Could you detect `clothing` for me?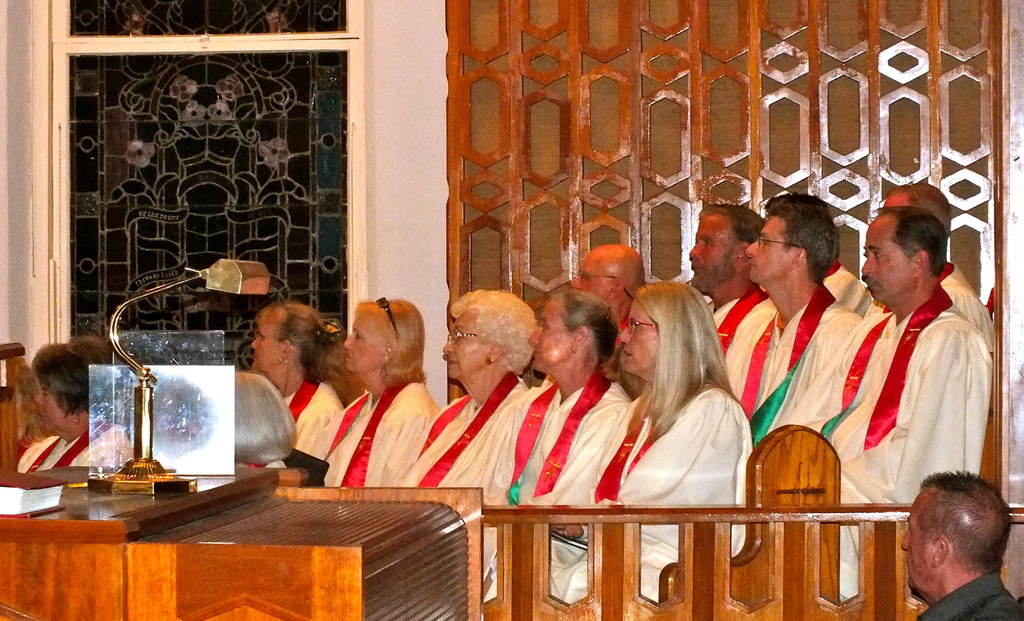
Detection result: region(823, 264, 863, 301).
